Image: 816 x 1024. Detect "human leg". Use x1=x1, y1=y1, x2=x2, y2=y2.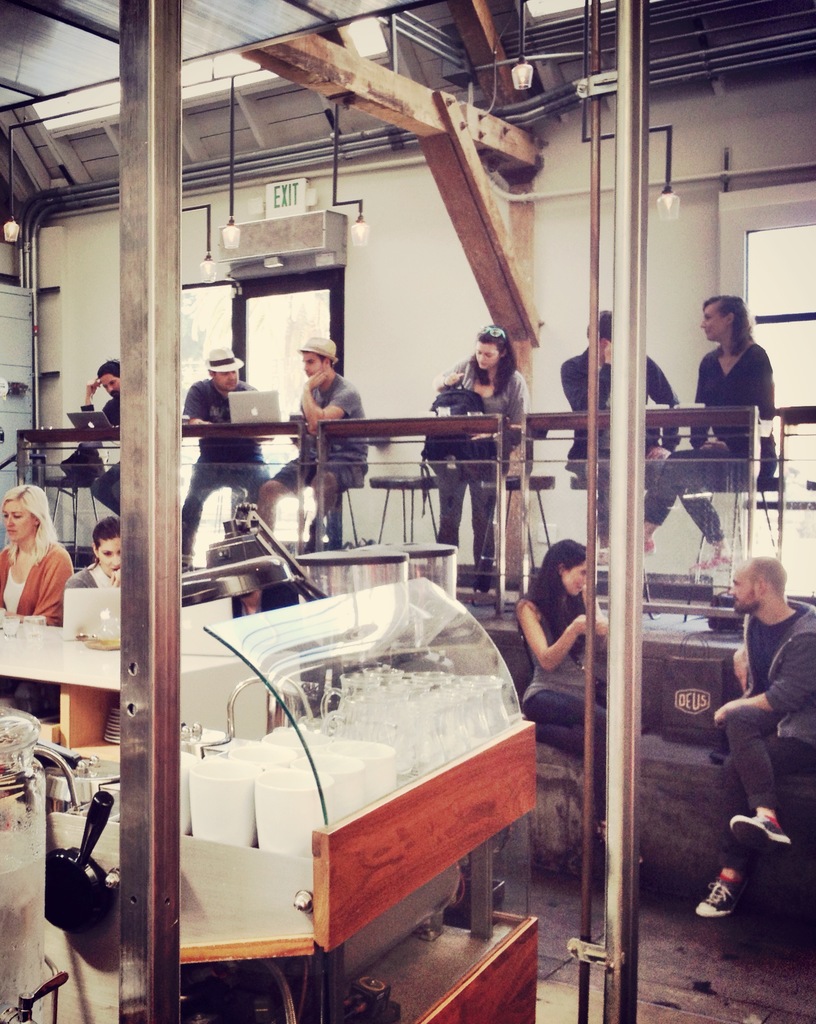
x1=732, y1=705, x2=791, y2=851.
